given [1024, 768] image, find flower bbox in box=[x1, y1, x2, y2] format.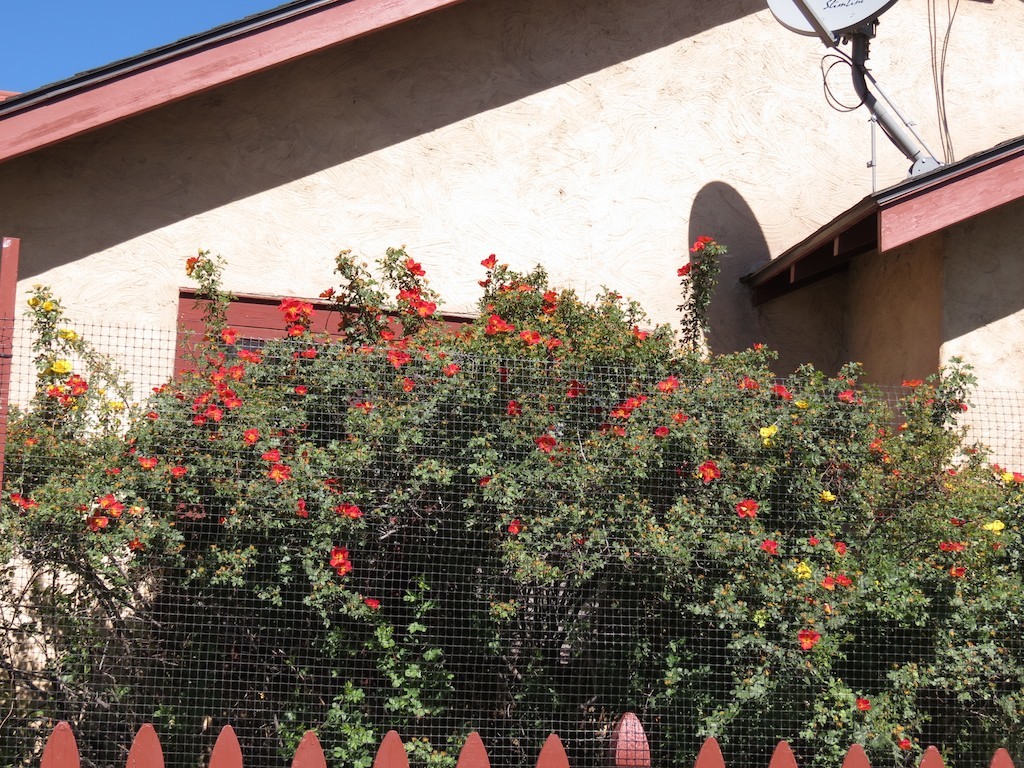
box=[898, 423, 906, 429].
